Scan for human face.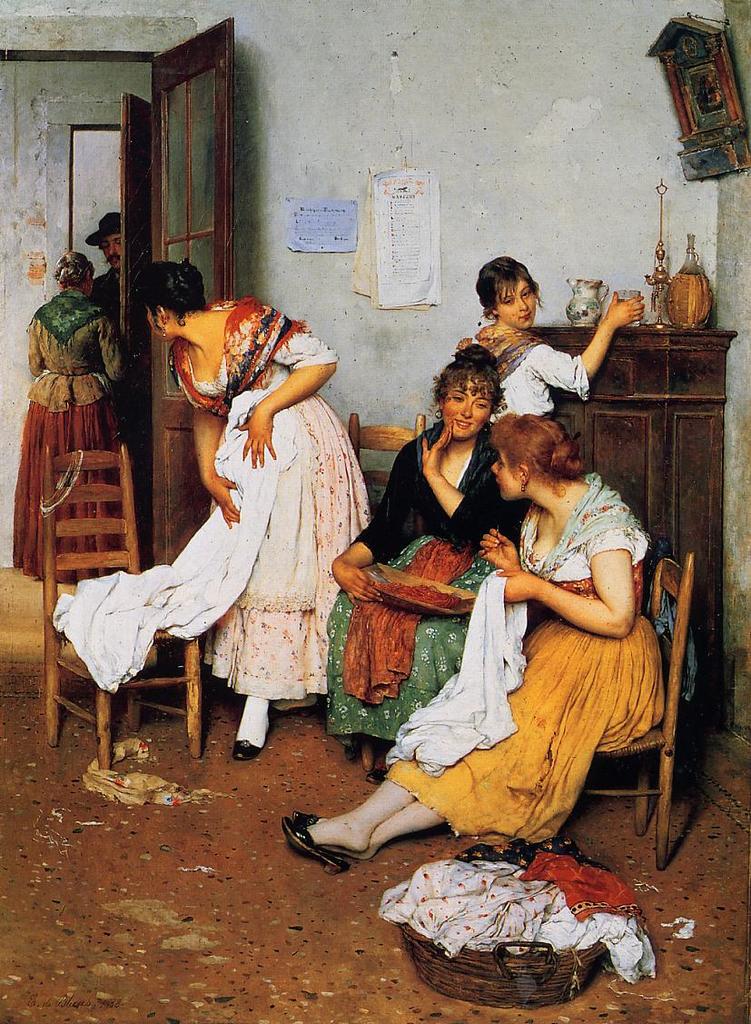
Scan result: (492, 452, 522, 500).
